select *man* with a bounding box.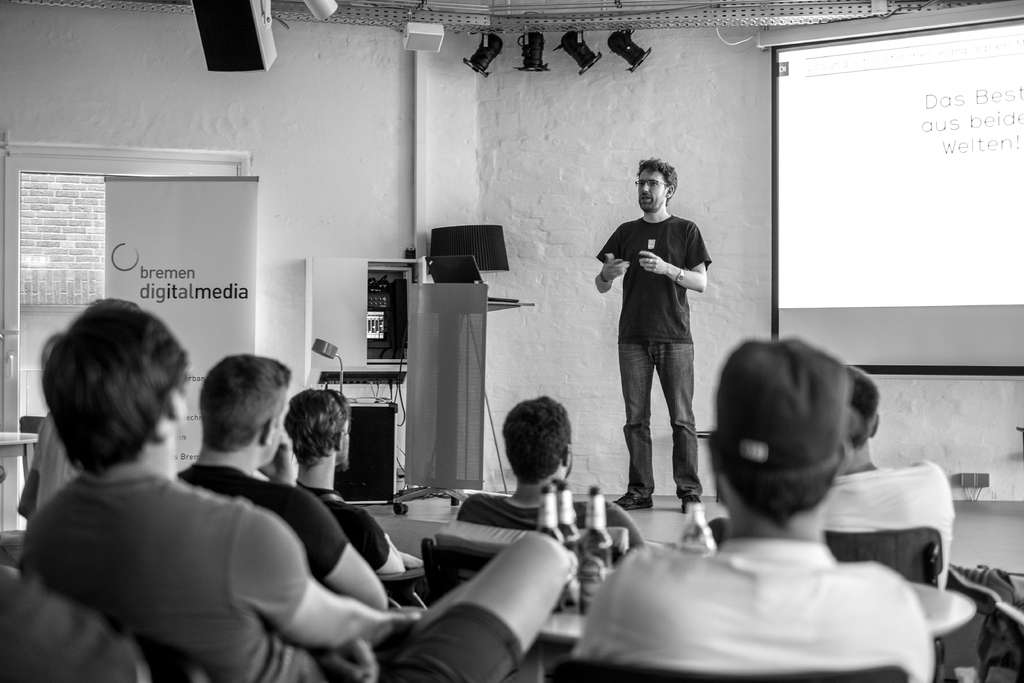
select_region(452, 397, 644, 554).
